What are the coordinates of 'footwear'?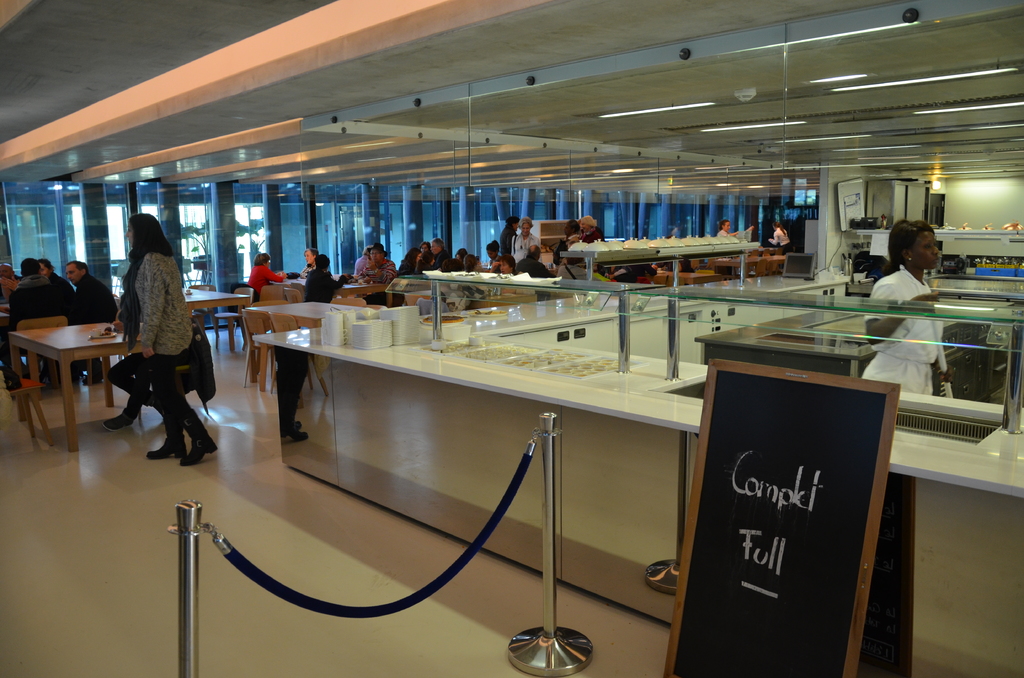
[147,437,186,458].
